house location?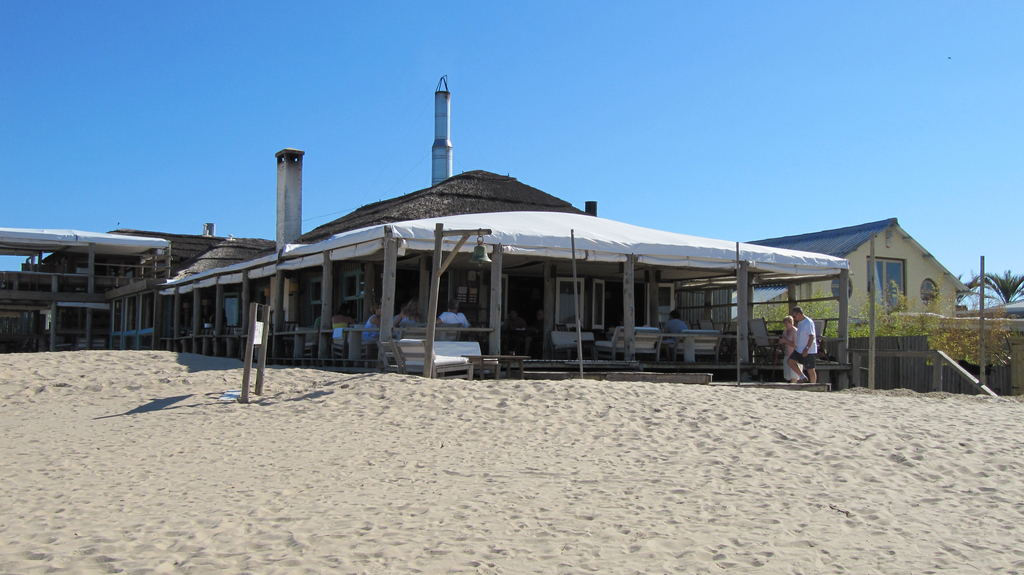
pyautogui.locateOnScreen(584, 231, 751, 361)
